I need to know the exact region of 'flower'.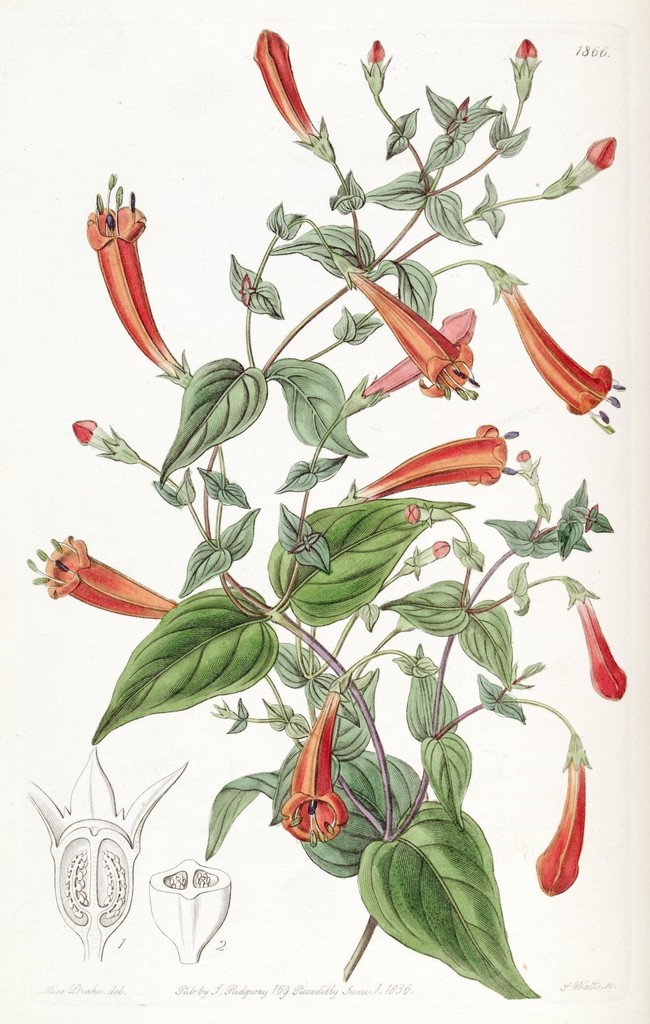
Region: region(395, 536, 455, 579).
